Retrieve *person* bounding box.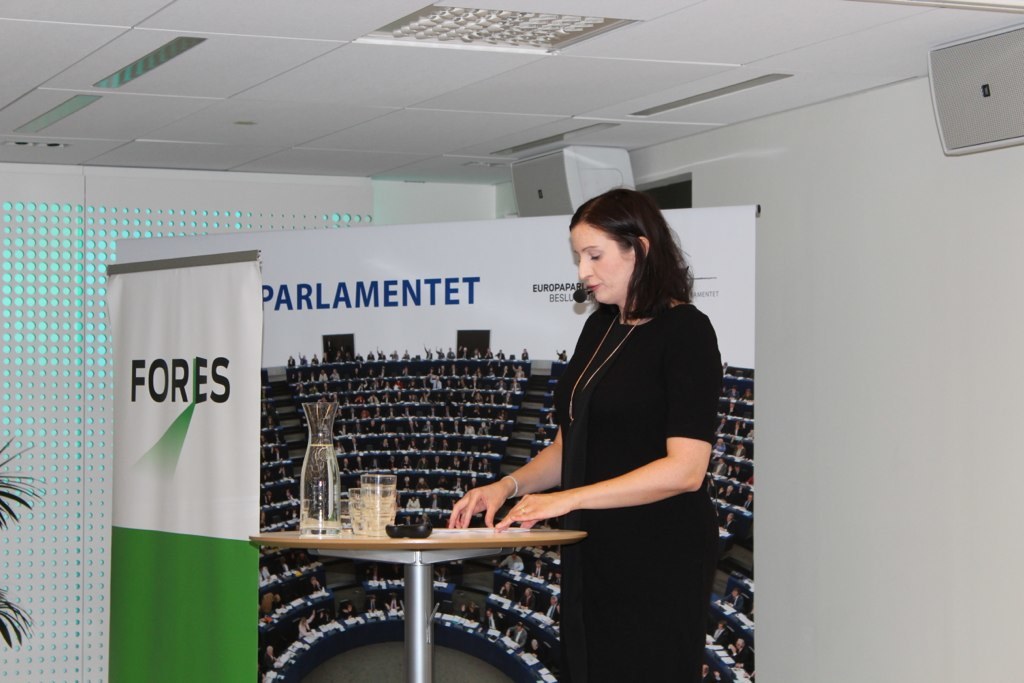
Bounding box: 447, 181, 727, 682.
